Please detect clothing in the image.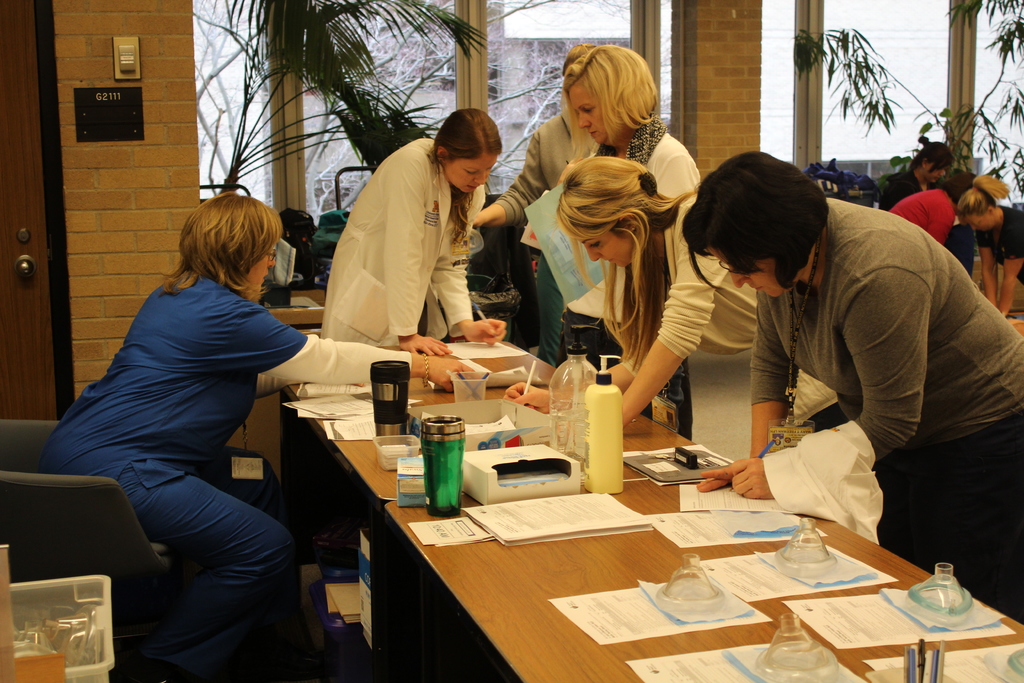
x1=748 y1=197 x2=1023 y2=629.
